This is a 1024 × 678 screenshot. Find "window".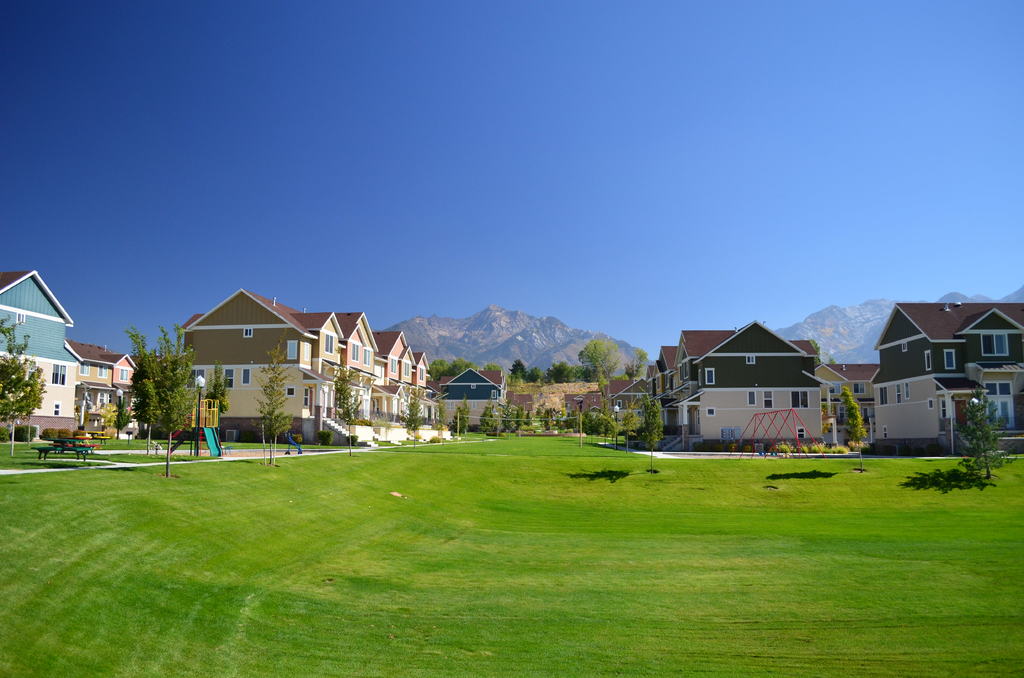
Bounding box: <box>446,401,456,410</box>.
